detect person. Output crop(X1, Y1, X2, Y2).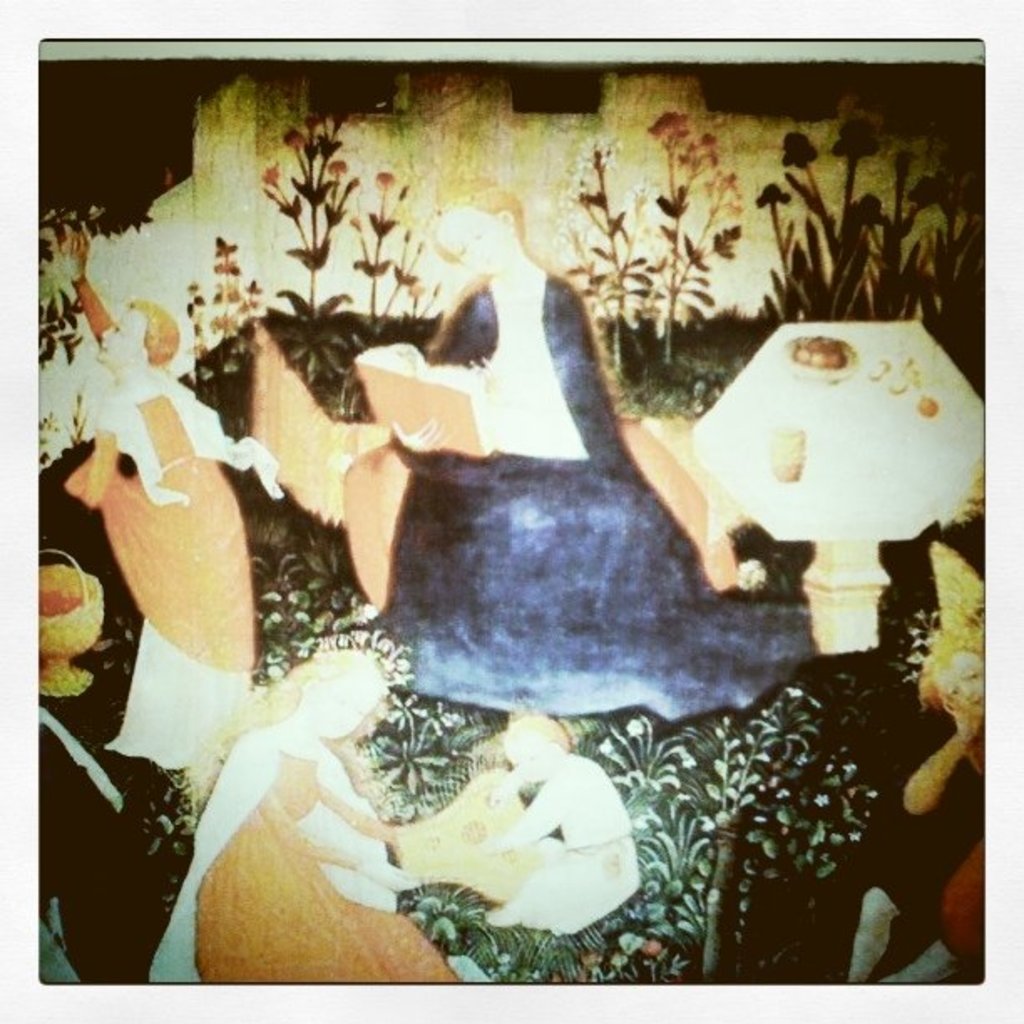
crop(340, 212, 838, 791).
